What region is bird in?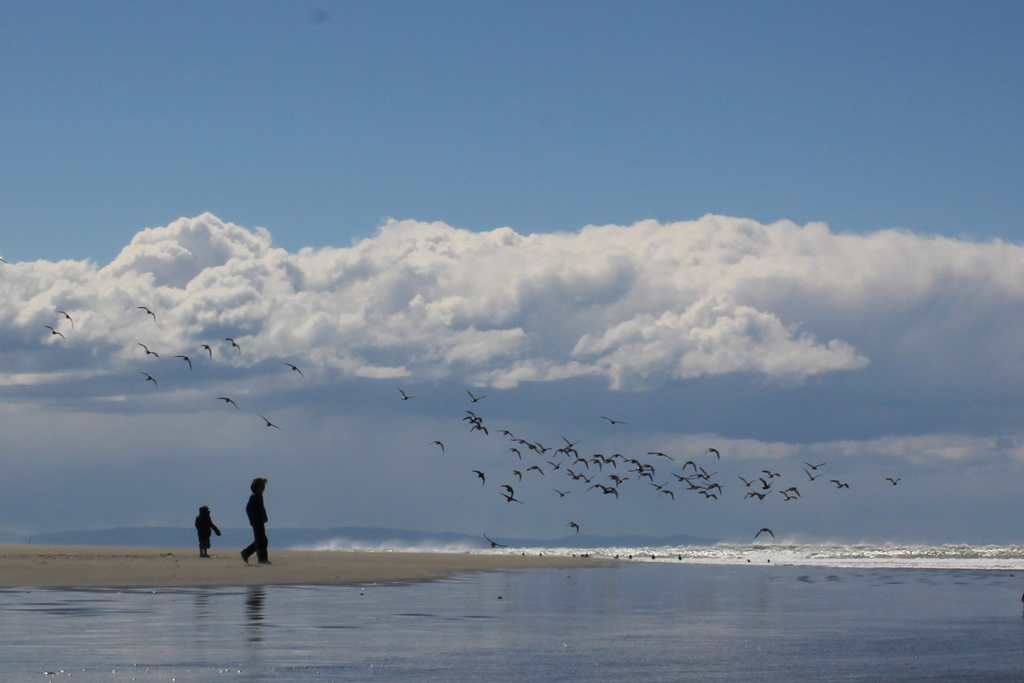
[262,418,279,431].
